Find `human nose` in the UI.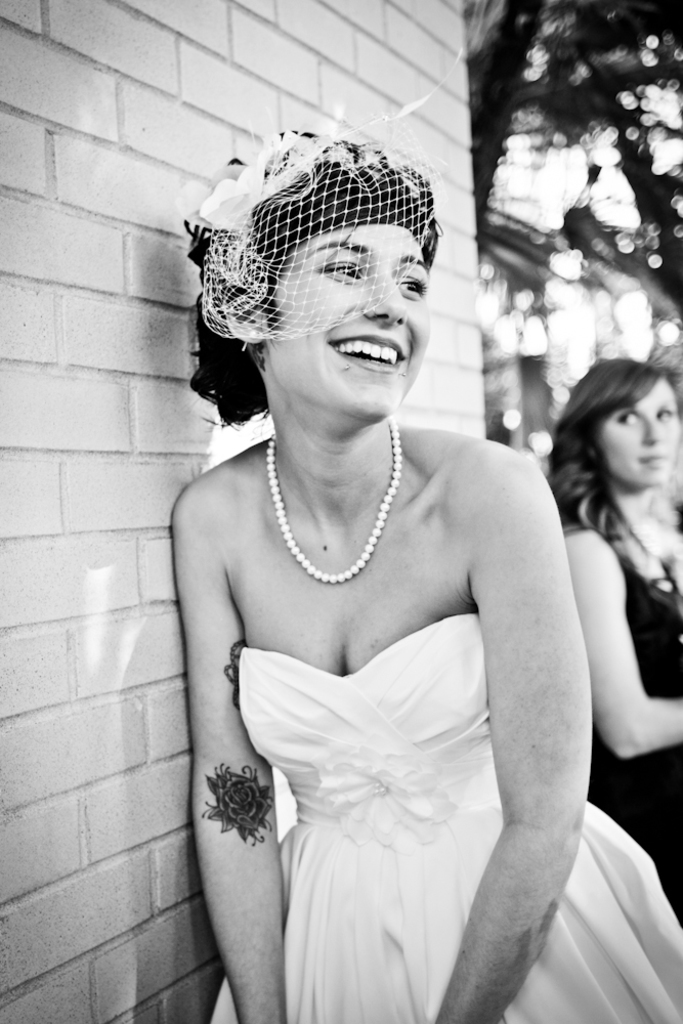
UI element at box=[639, 416, 664, 445].
